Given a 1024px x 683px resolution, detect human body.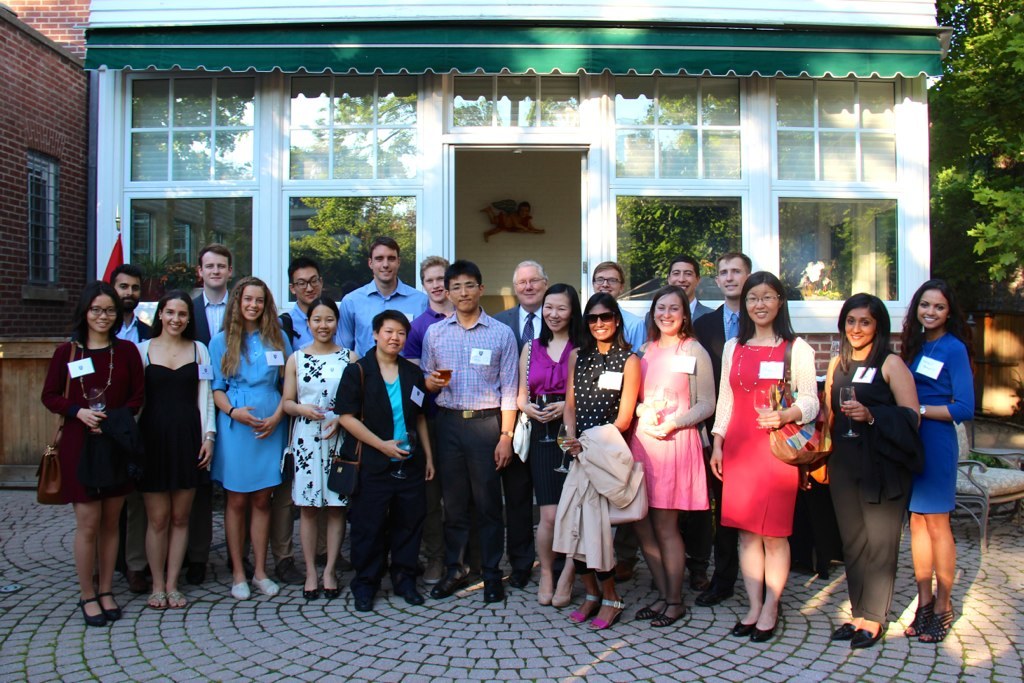
bbox=[488, 260, 541, 340].
